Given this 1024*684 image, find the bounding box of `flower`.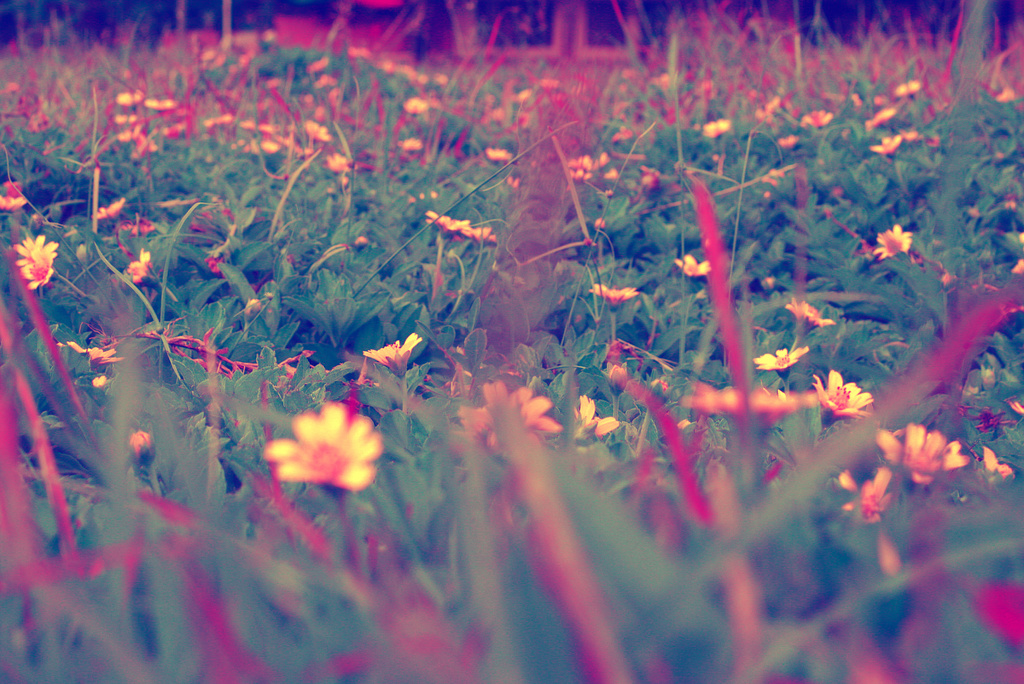
region(900, 126, 927, 142).
